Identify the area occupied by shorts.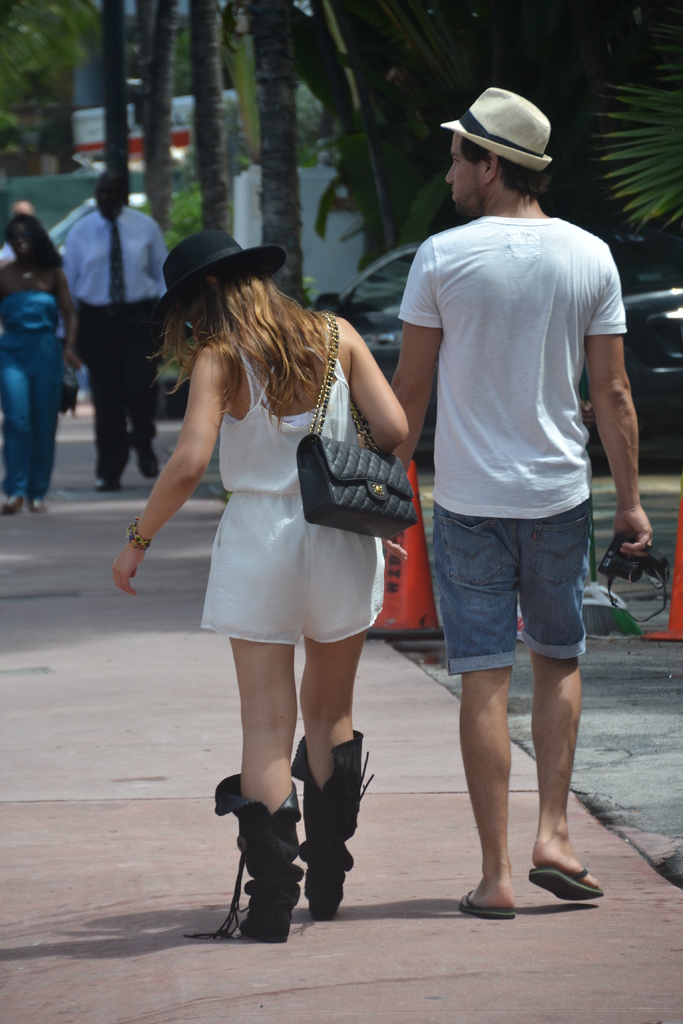
Area: x1=202, y1=495, x2=383, y2=644.
